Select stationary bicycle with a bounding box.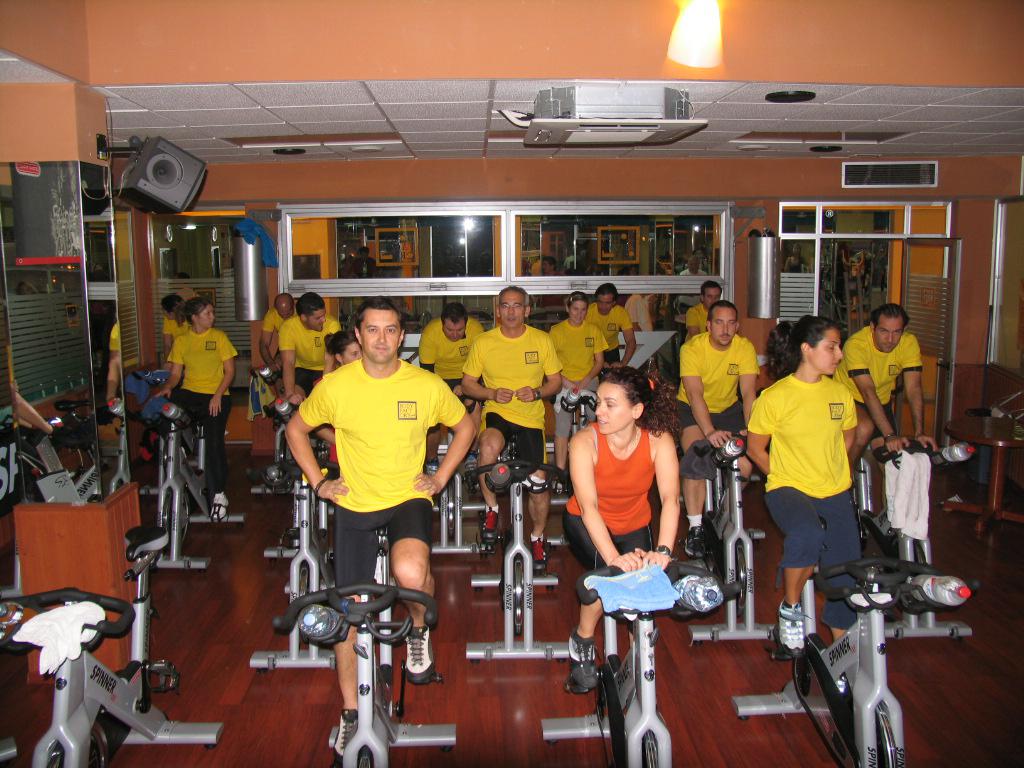
0, 524, 228, 767.
